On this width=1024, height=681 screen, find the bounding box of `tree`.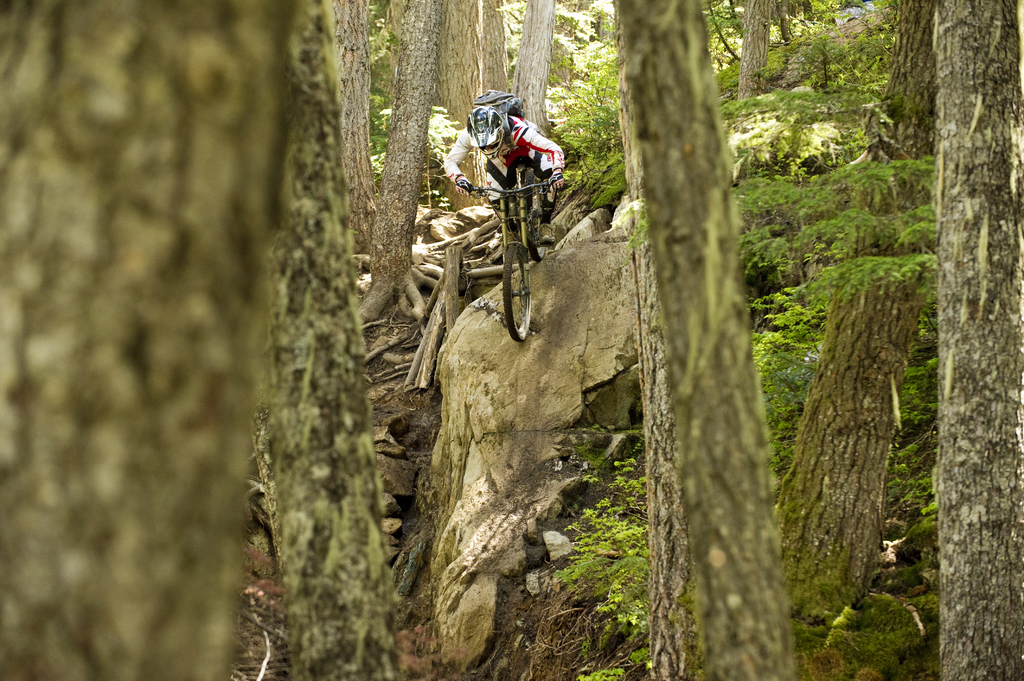
Bounding box: bbox(281, 0, 417, 680).
